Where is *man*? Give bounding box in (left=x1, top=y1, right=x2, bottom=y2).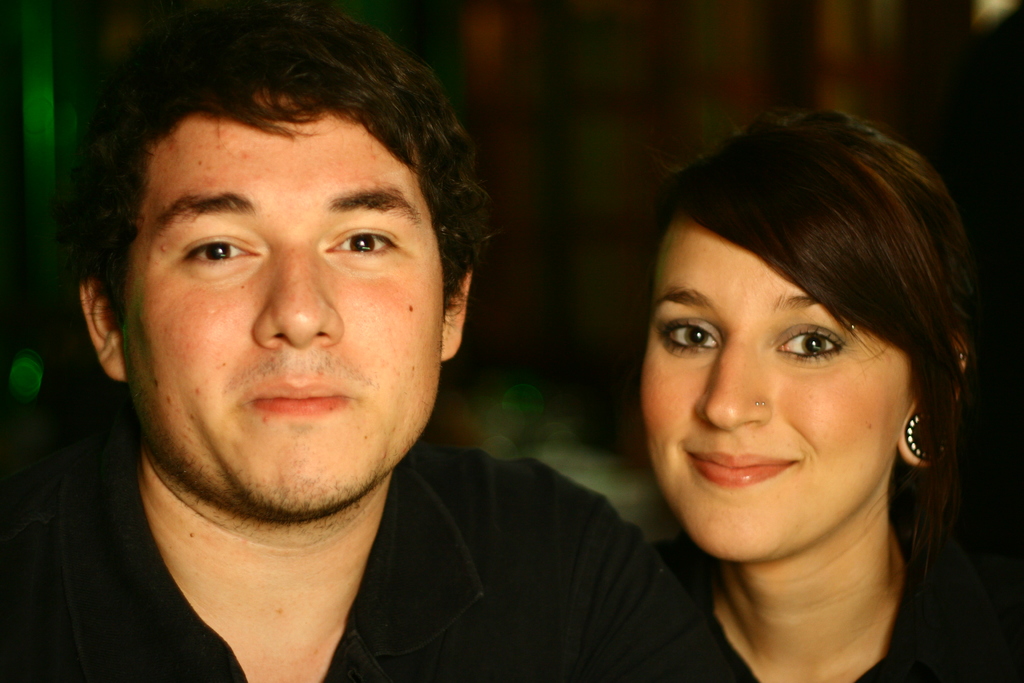
(left=0, top=9, right=653, bottom=682).
